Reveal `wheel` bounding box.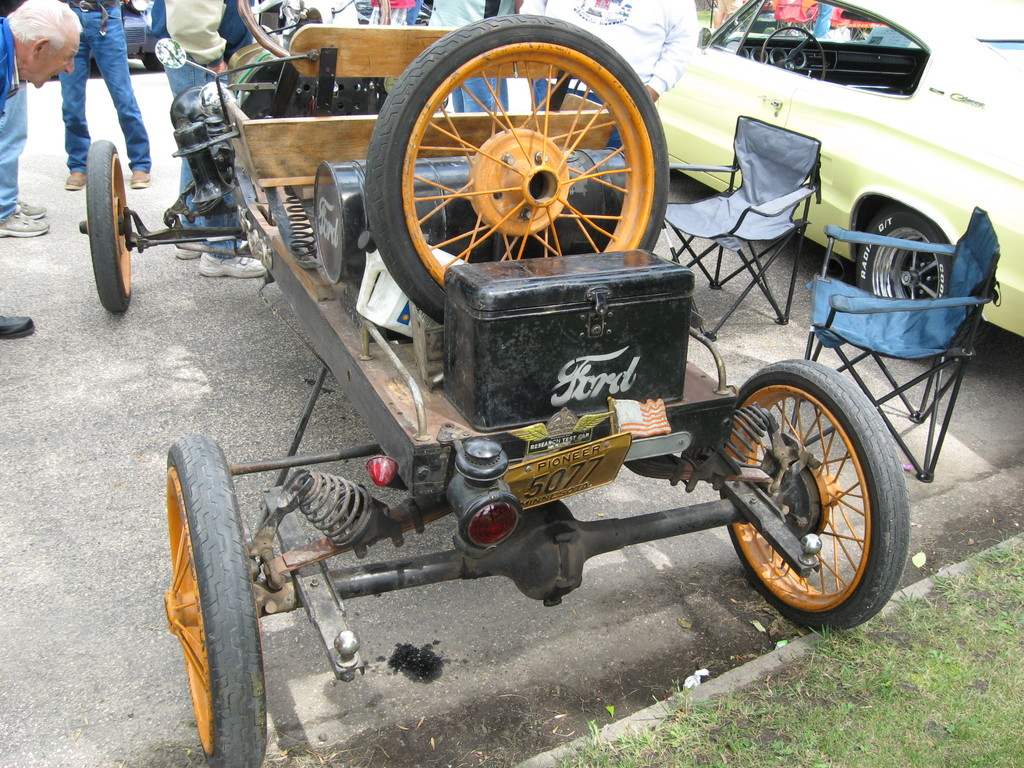
Revealed: (162,430,268,767).
